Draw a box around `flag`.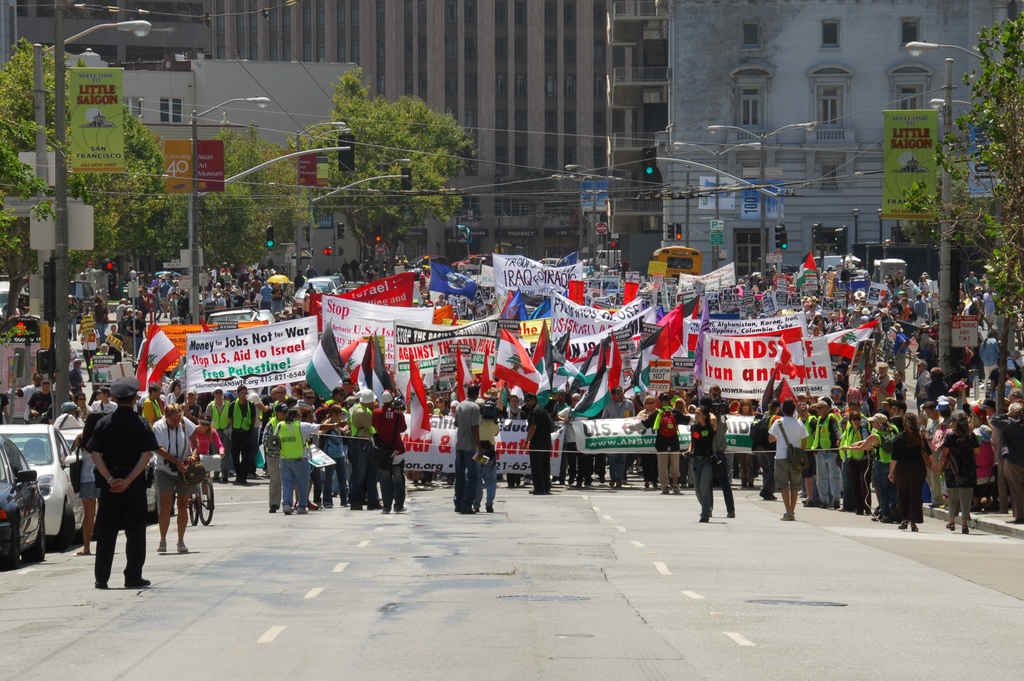
(533,319,557,394).
